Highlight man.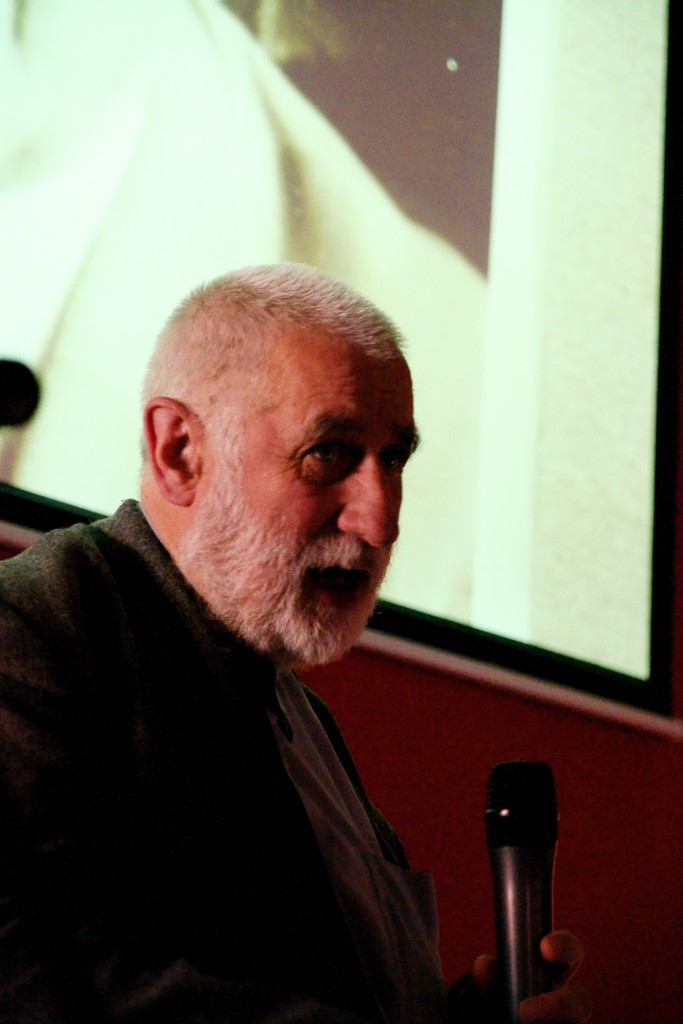
Highlighted region: [4, 250, 537, 1011].
